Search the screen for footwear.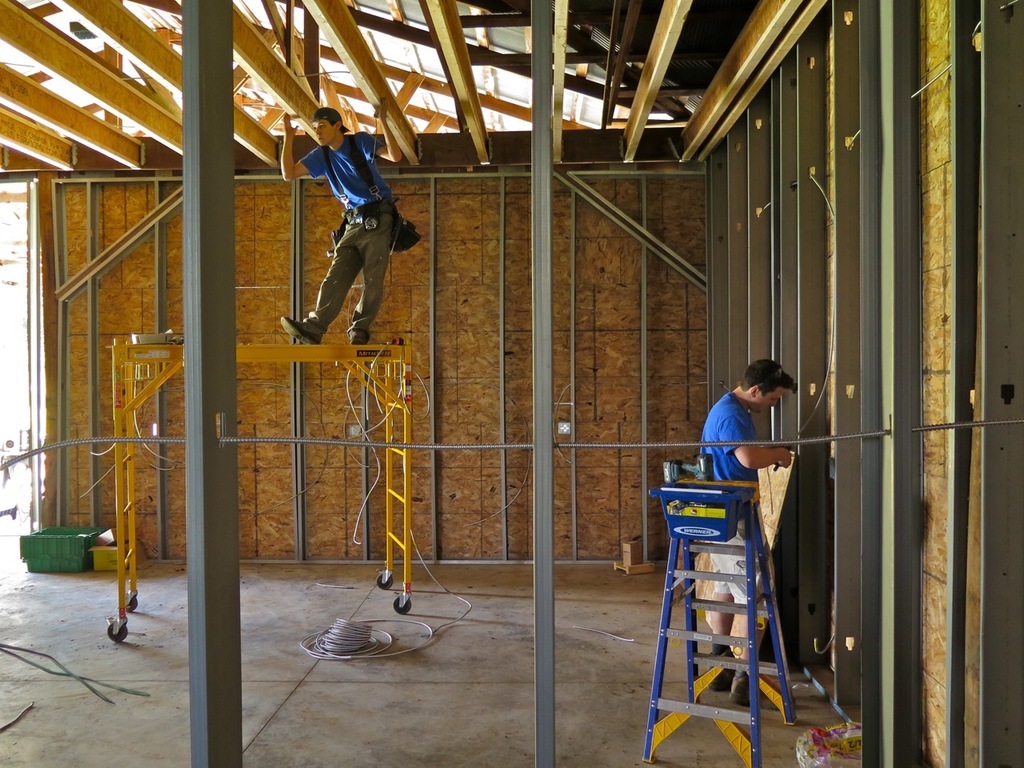
Found at 726, 670, 777, 707.
